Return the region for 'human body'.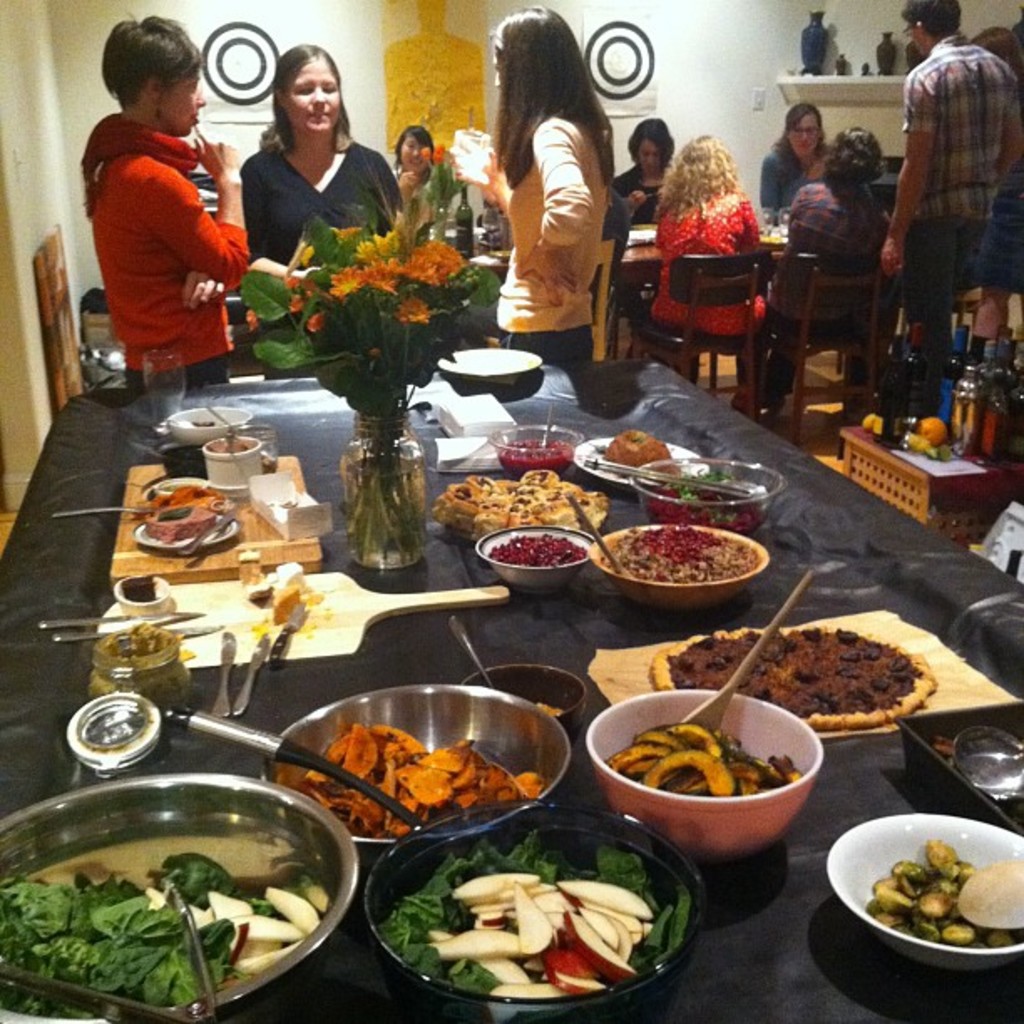
<box>892,37,1022,418</box>.
